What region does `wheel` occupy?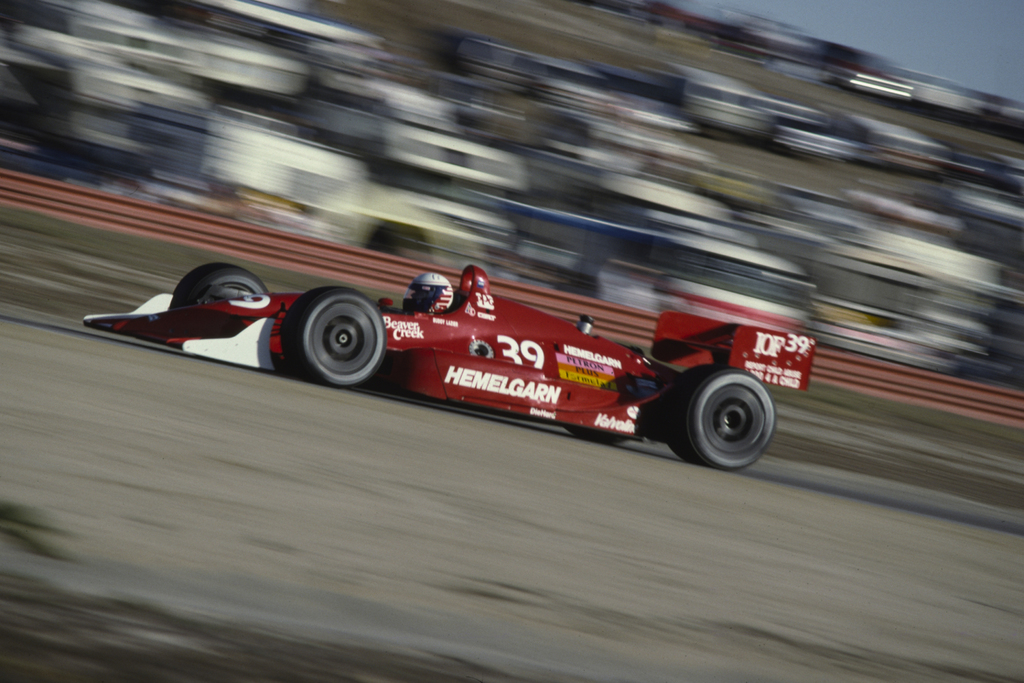
crop(166, 262, 268, 310).
